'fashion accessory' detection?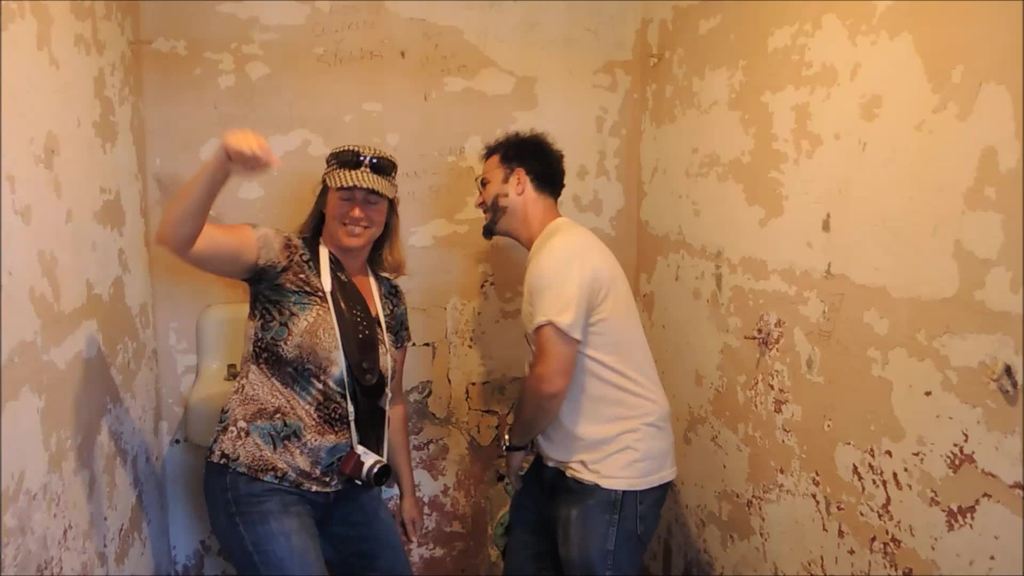
{"left": 474, "top": 162, "right": 515, "bottom": 189}
